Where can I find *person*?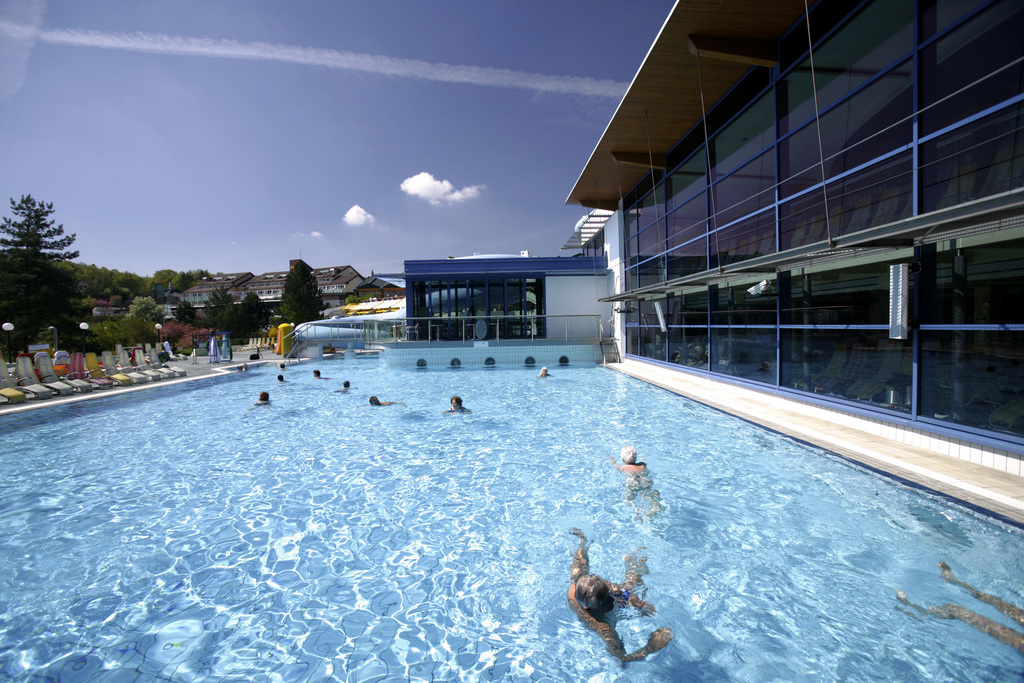
You can find it at left=365, top=393, right=404, bottom=411.
